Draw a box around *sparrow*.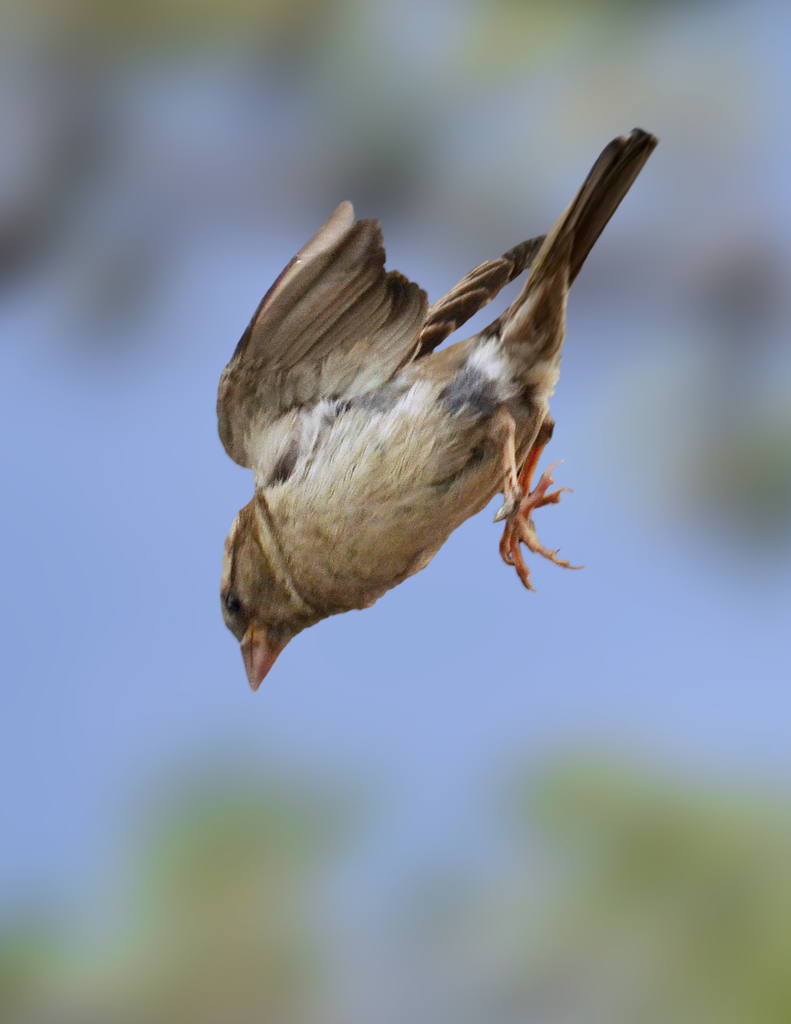
<box>216,123,660,690</box>.
